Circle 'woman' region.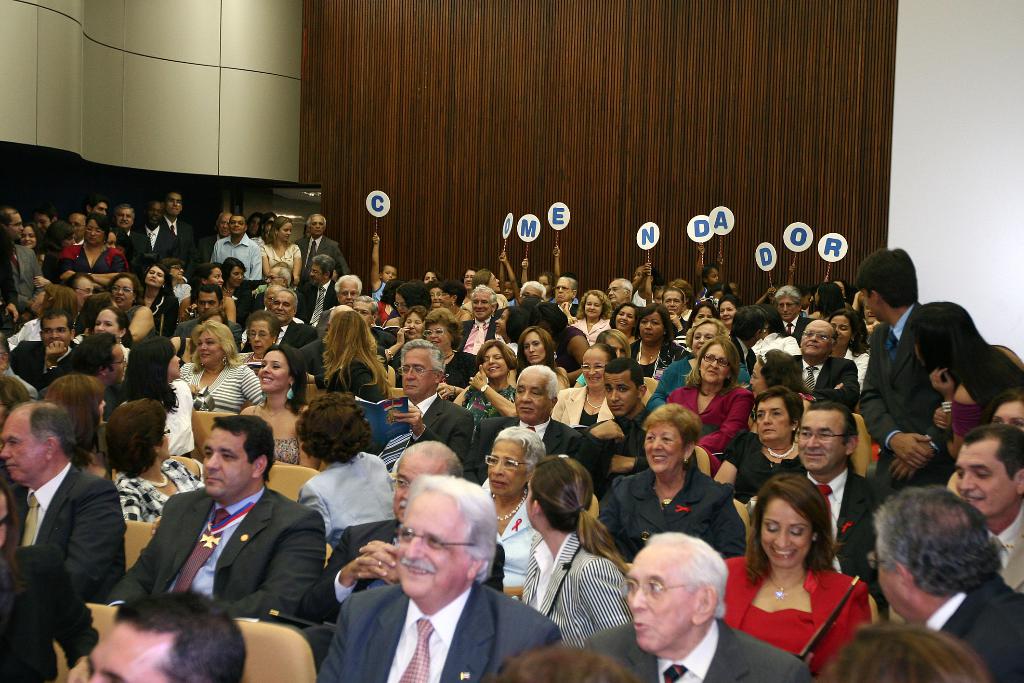
Region: 732, 475, 884, 680.
